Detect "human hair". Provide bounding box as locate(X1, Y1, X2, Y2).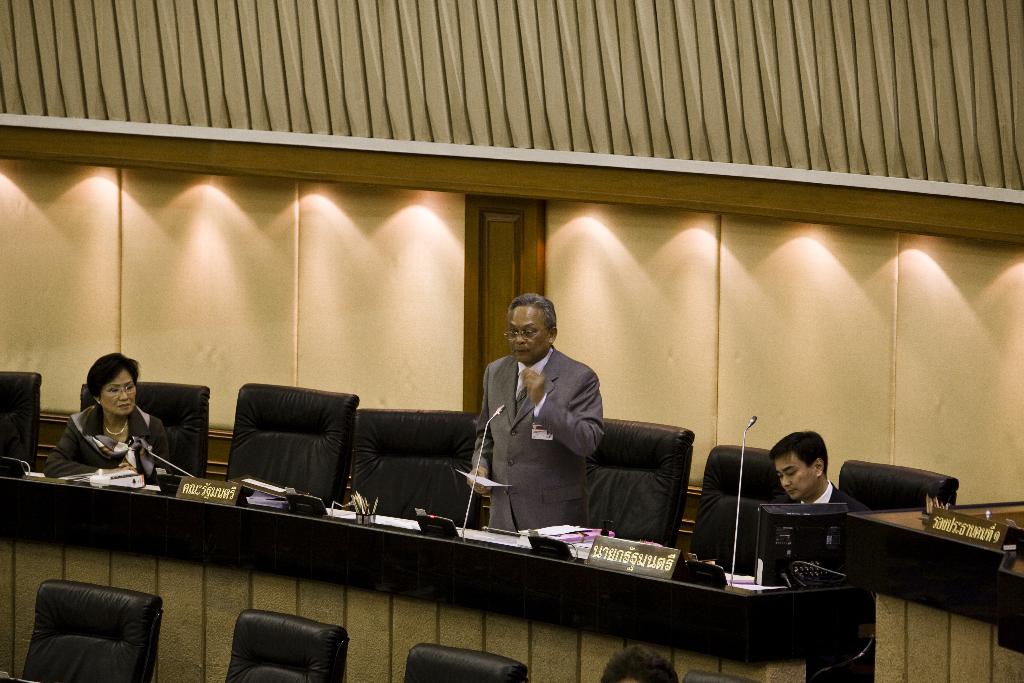
locate(767, 432, 830, 477).
